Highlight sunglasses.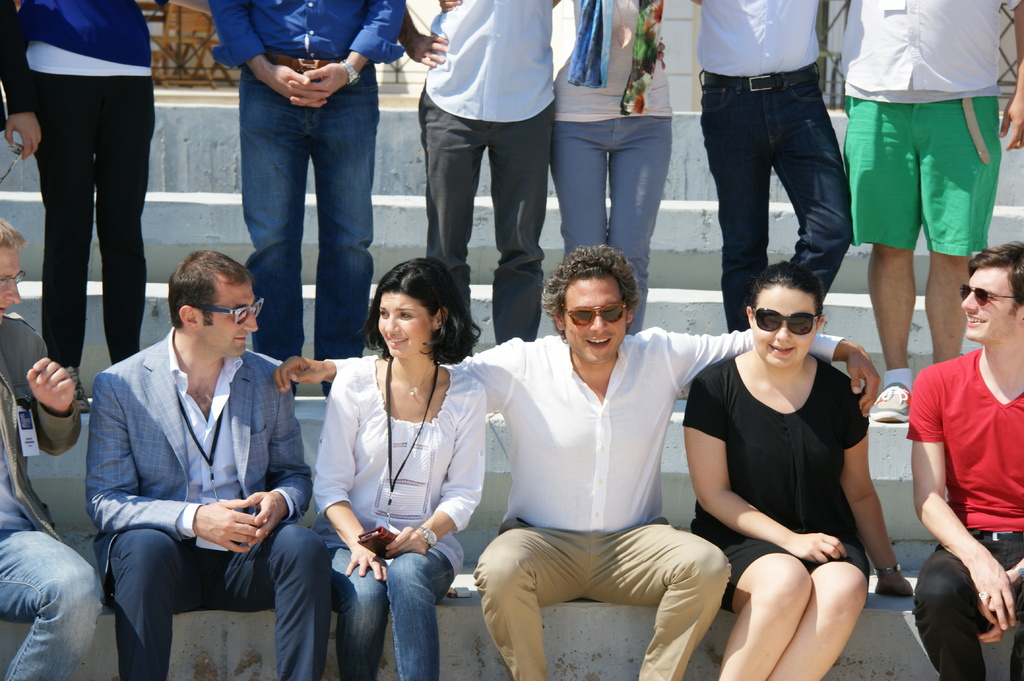
Highlighted region: <bbox>753, 307, 817, 336</bbox>.
